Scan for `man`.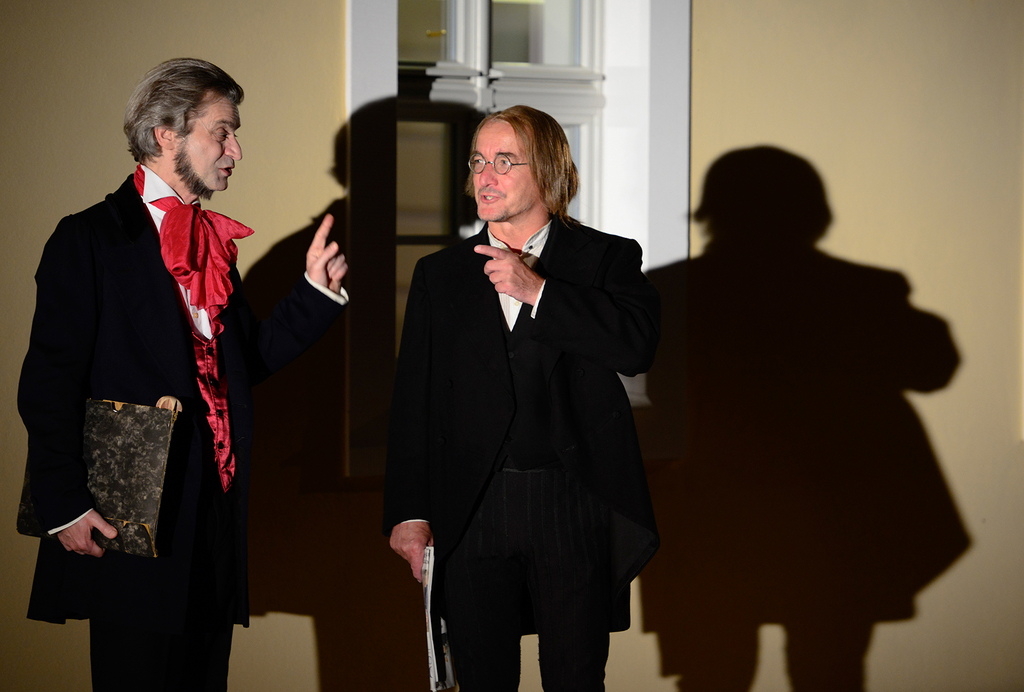
Scan result: [390,111,667,691].
